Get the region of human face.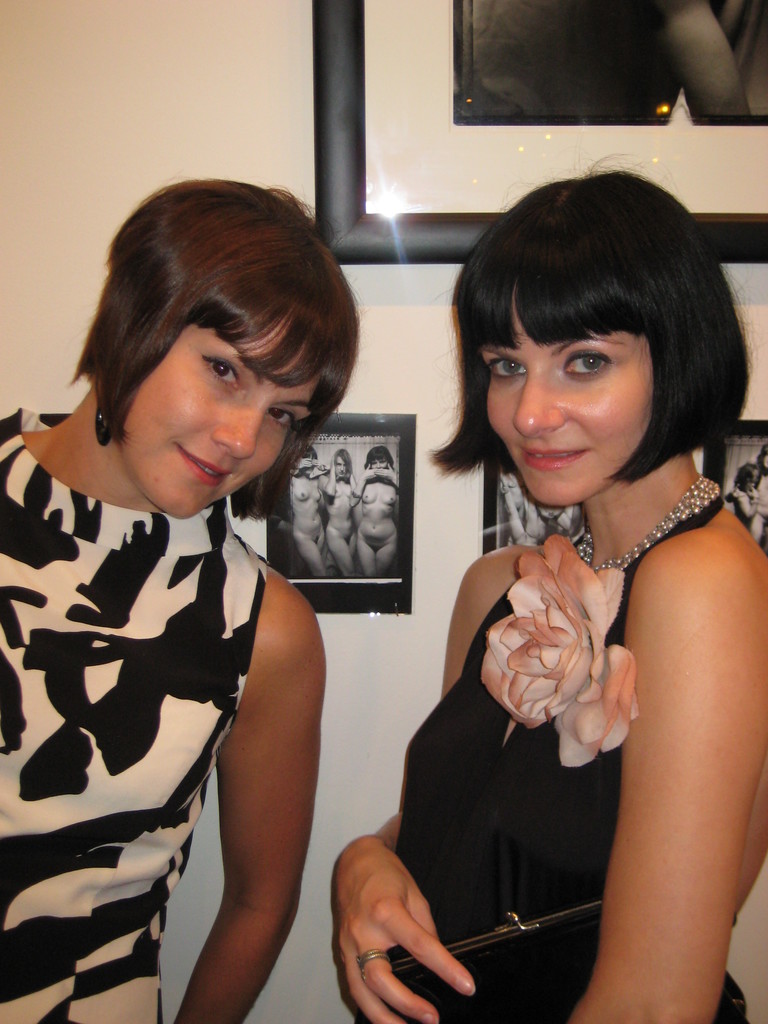
368 456 389 465.
